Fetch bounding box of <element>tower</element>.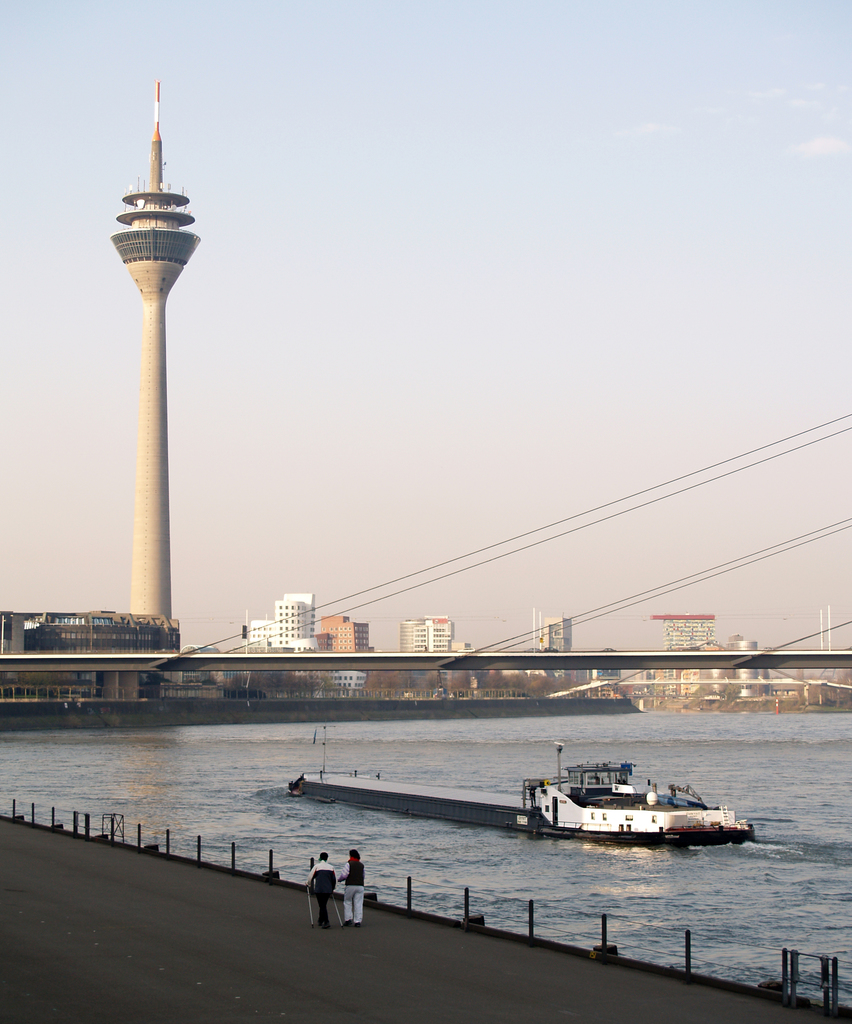
Bbox: crop(111, 83, 198, 621).
